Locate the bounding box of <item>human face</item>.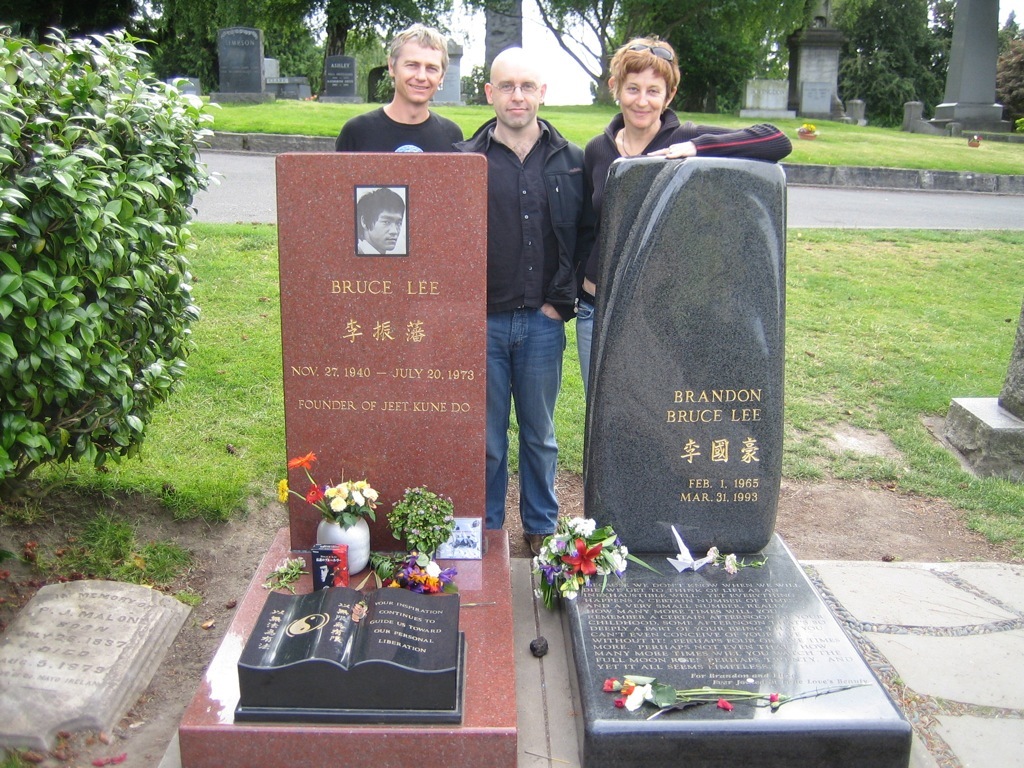
Bounding box: pyautogui.locateOnScreen(485, 66, 544, 126).
